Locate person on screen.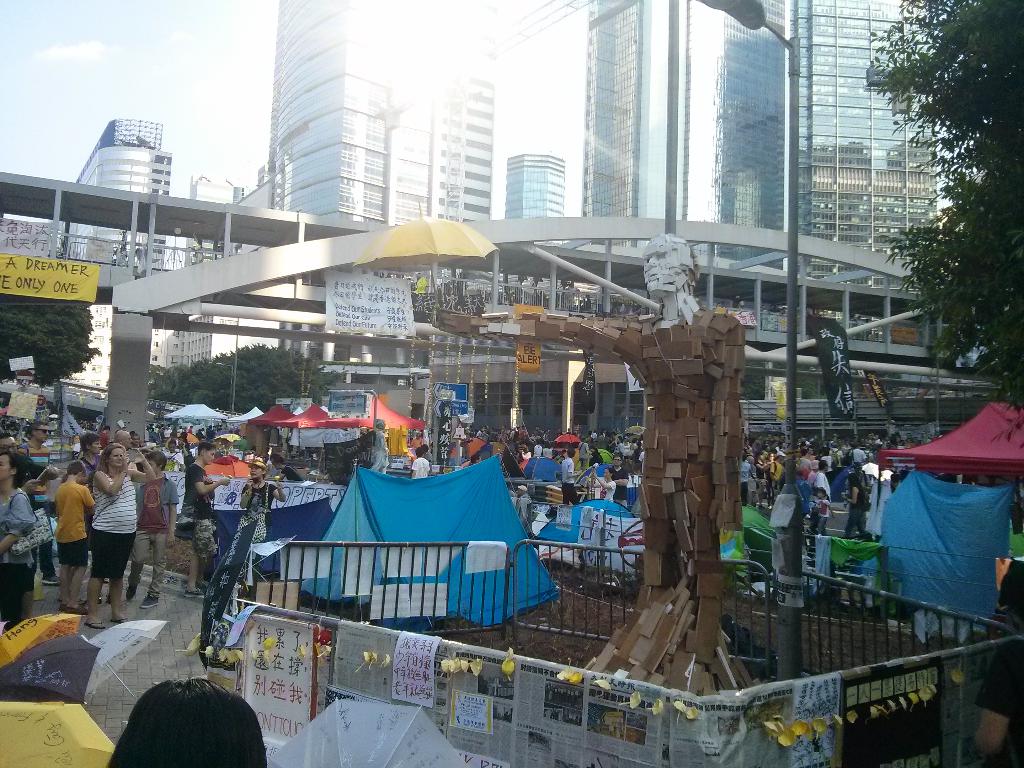
On screen at <region>963, 549, 1023, 767</region>.
